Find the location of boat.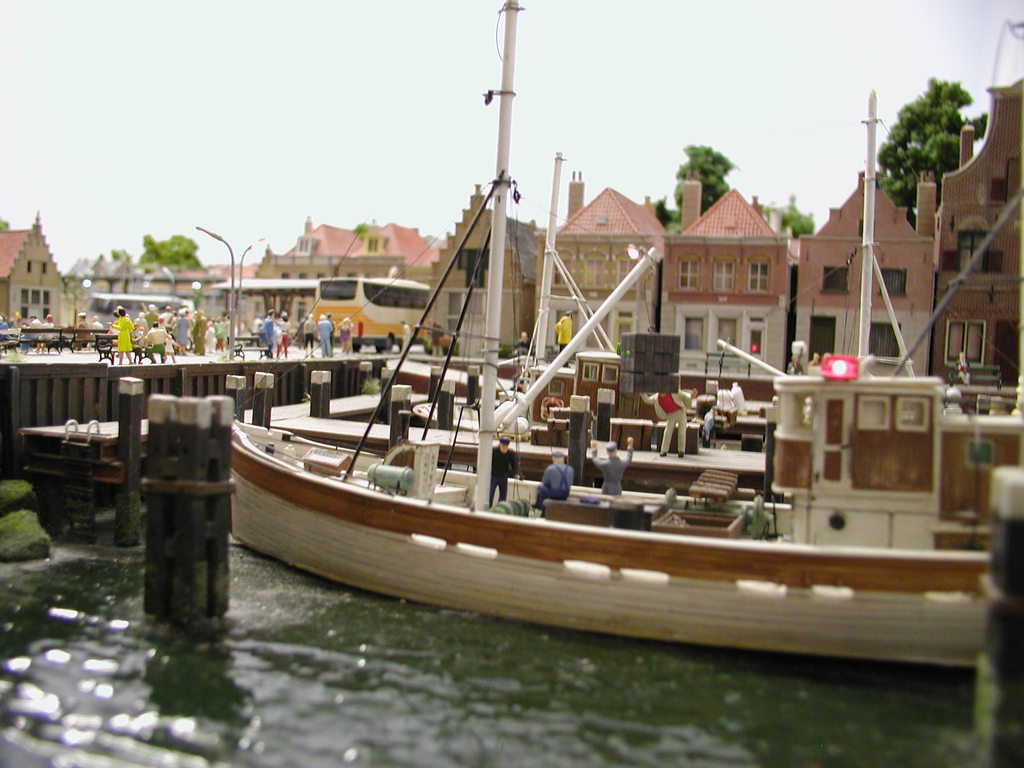
Location: [left=498, top=143, right=761, bottom=451].
